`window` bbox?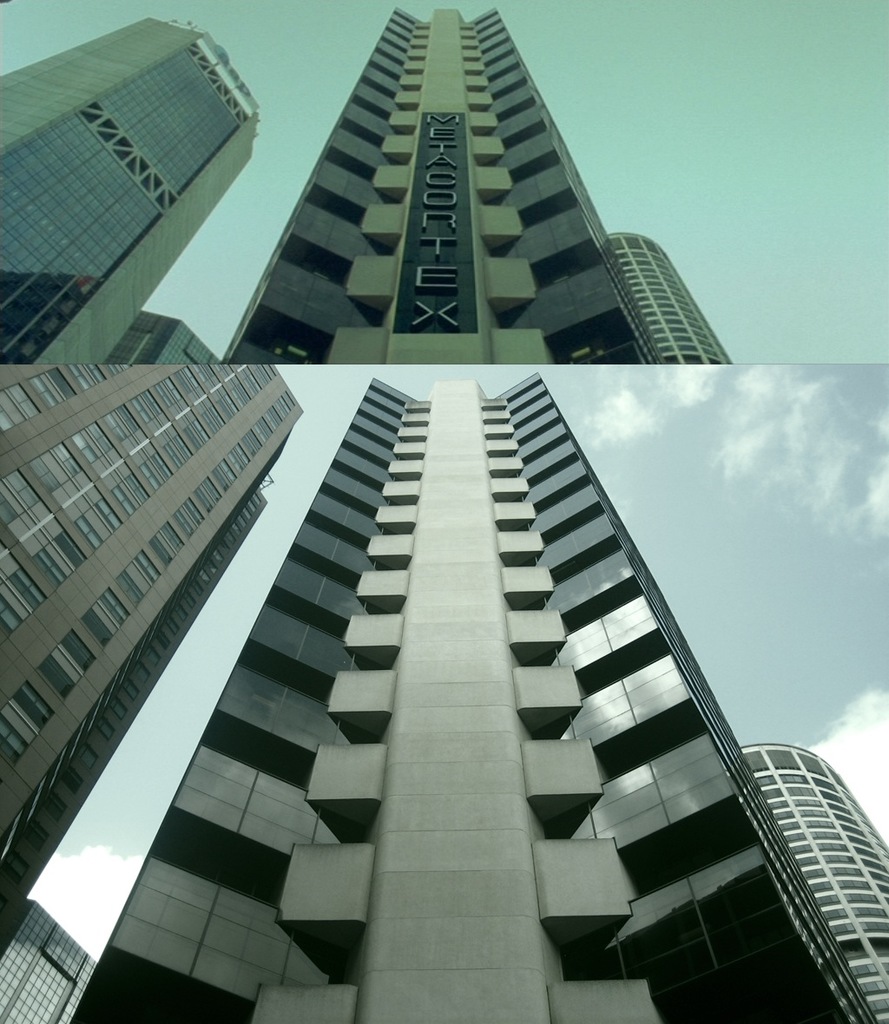
Rect(637, 300, 653, 311)
